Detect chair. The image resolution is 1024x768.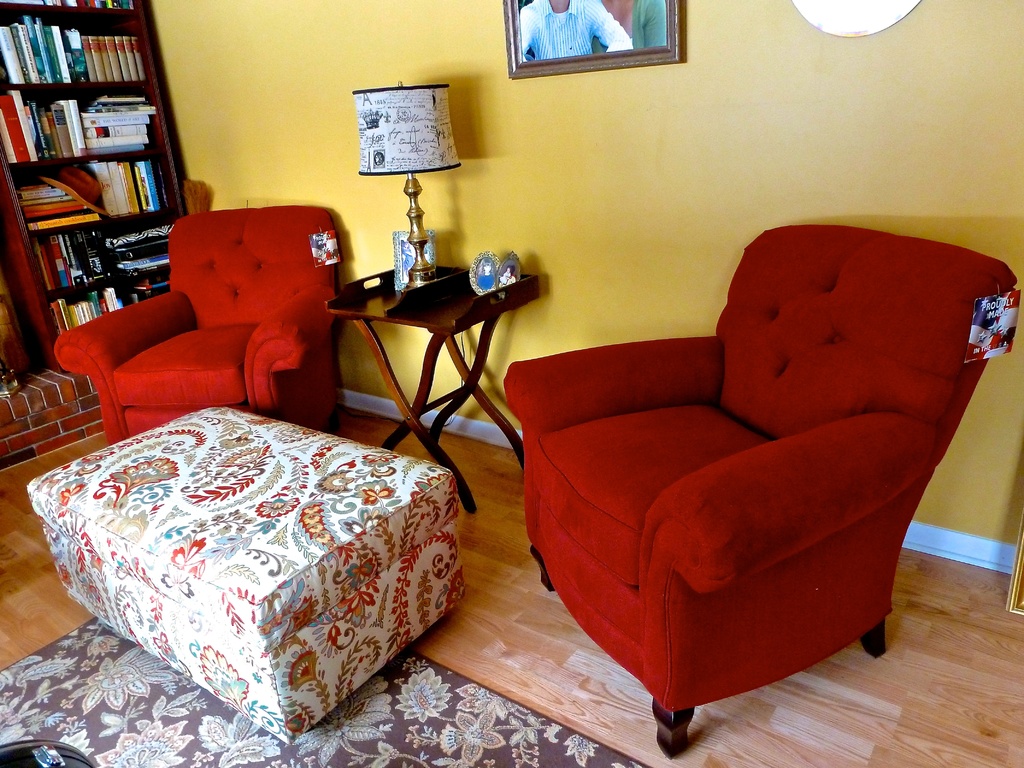
bbox=[52, 204, 344, 447].
